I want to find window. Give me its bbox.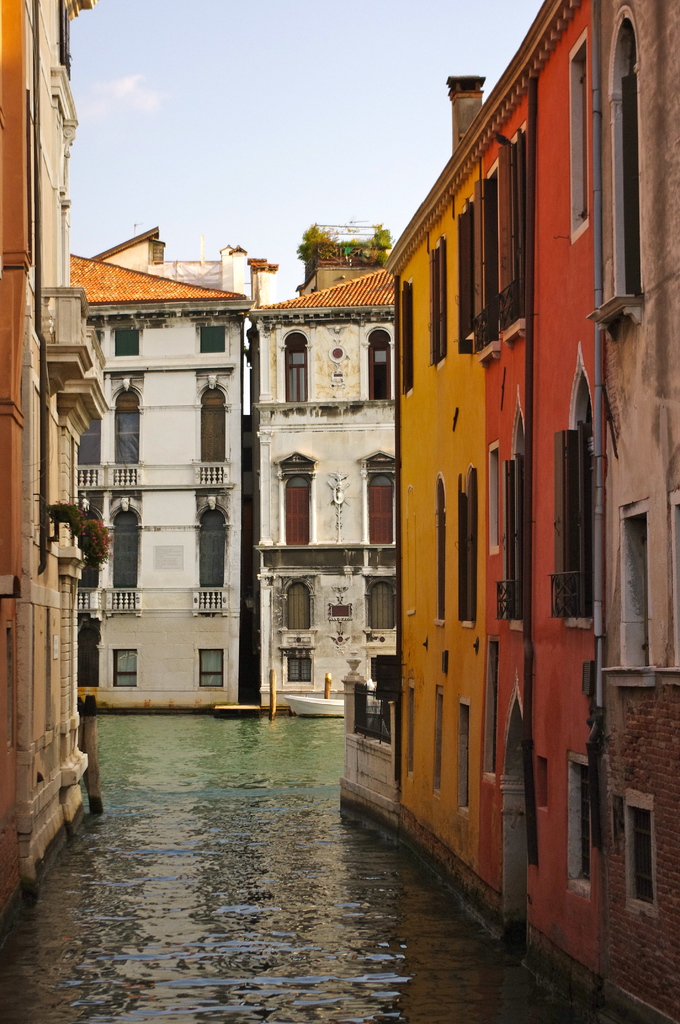
x1=117, y1=380, x2=138, y2=466.
